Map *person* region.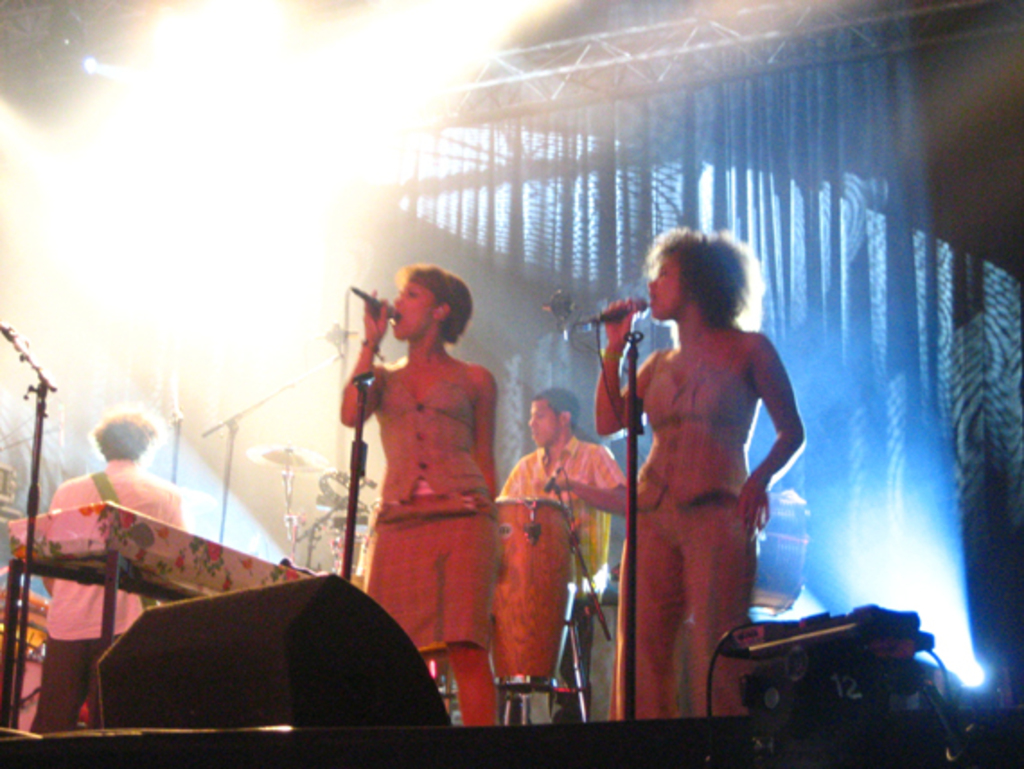
Mapped to [587, 228, 810, 722].
